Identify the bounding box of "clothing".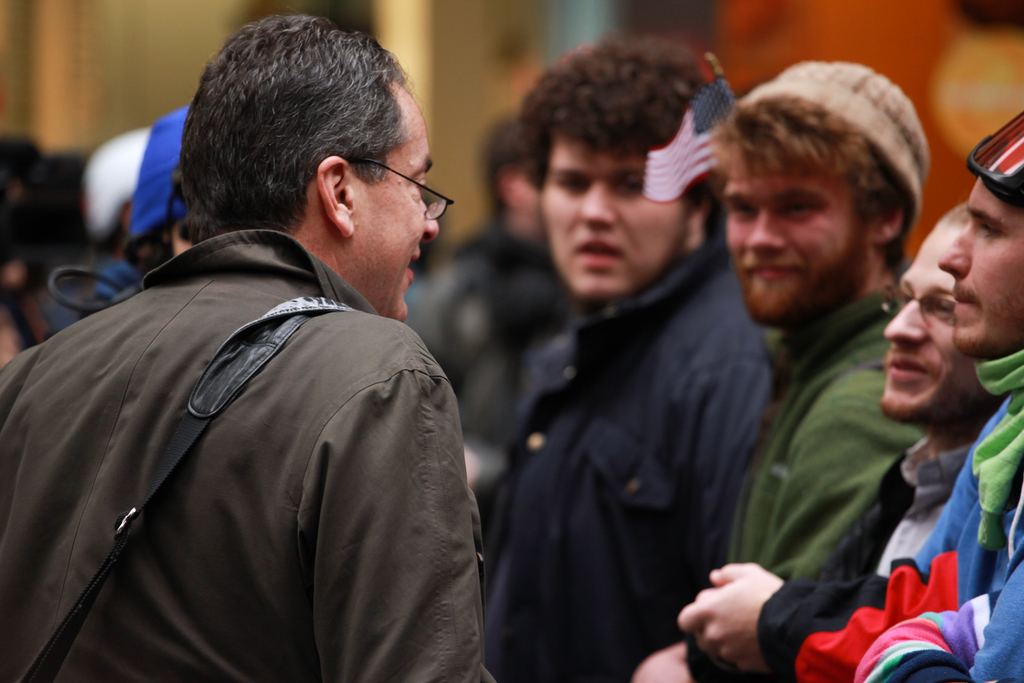
box=[794, 356, 1023, 682].
